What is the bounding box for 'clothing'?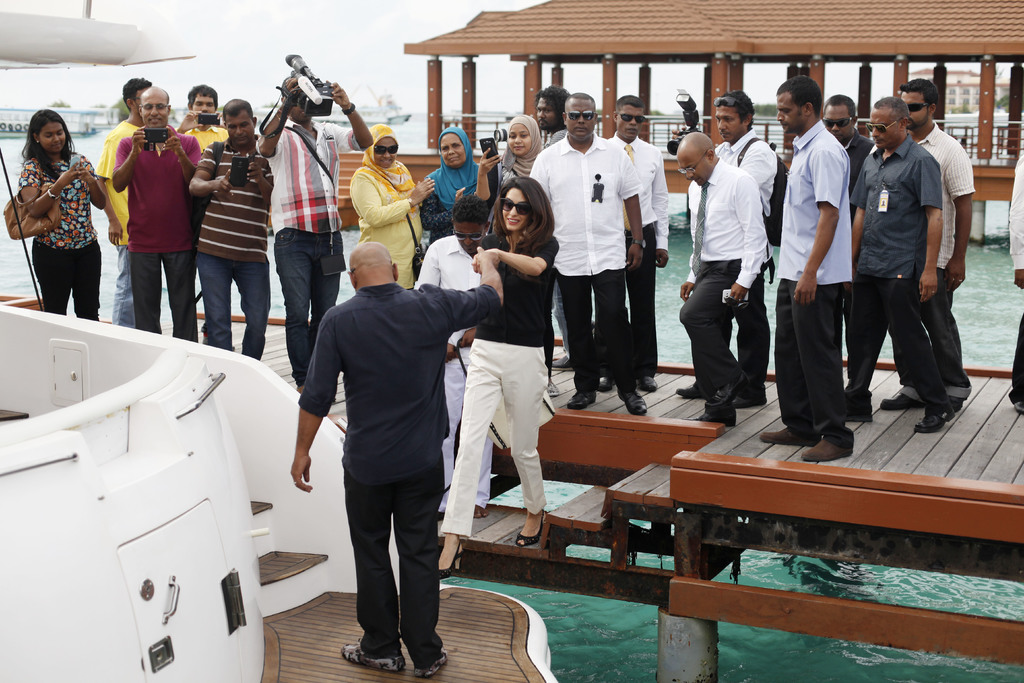
box=[909, 122, 974, 394].
